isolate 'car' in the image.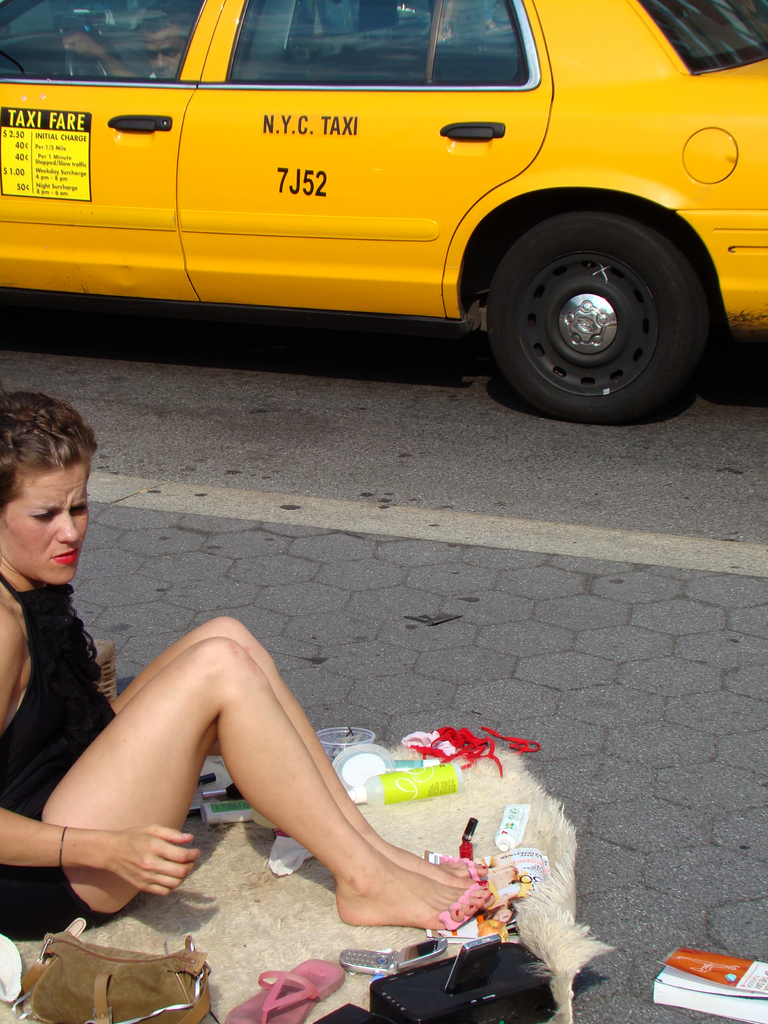
Isolated region: Rect(37, 0, 767, 415).
